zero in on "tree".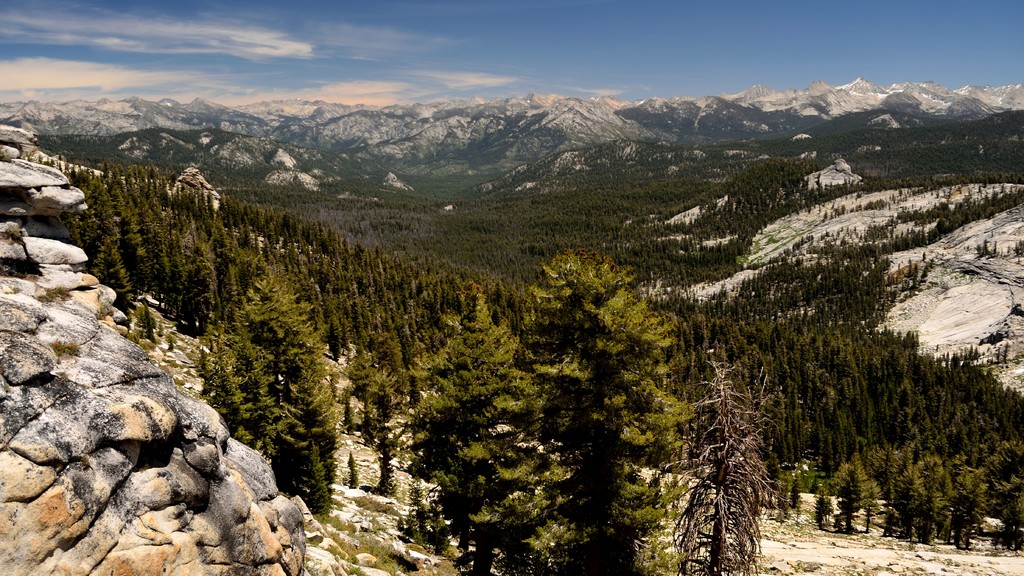
Zeroed in: Rect(322, 327, 411, 472).
